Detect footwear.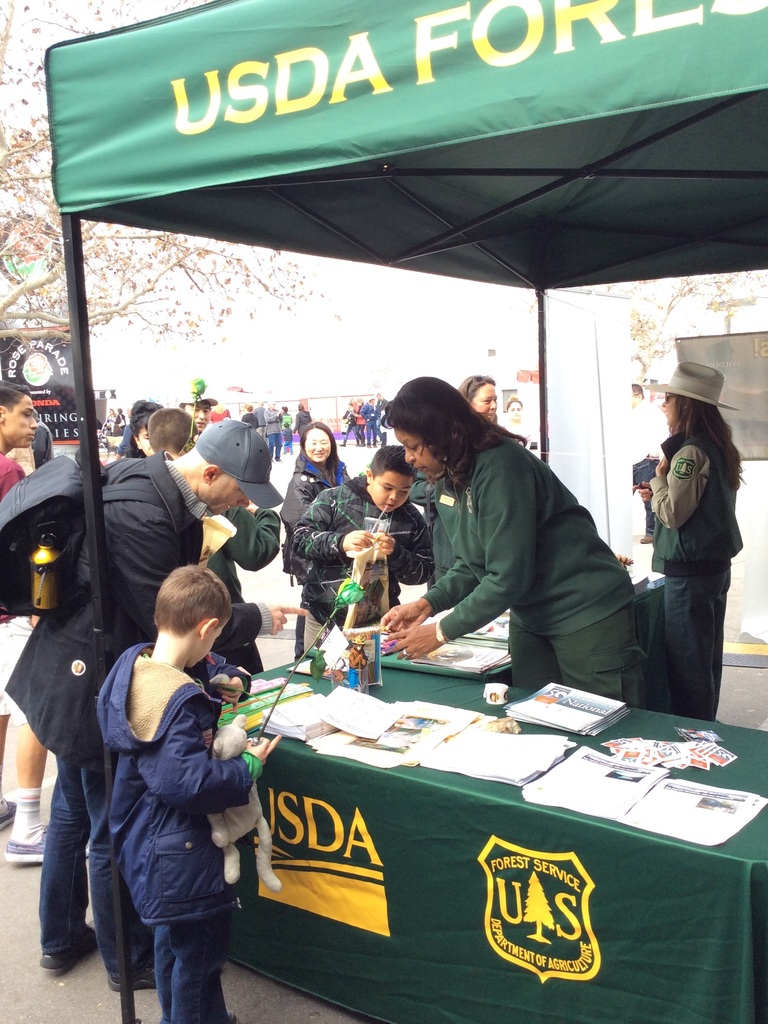
Detected at BBox(366, 444, 372, 447).
